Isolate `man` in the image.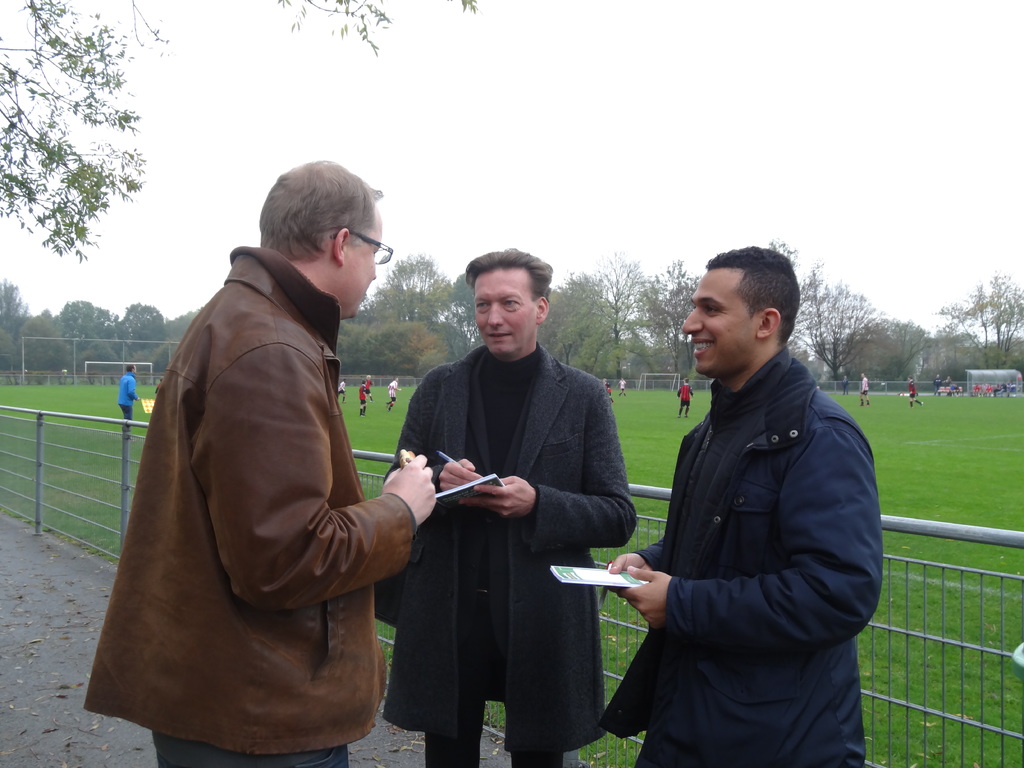
Isolated region: x1=677 y1=378 x2=696 y2=418.
